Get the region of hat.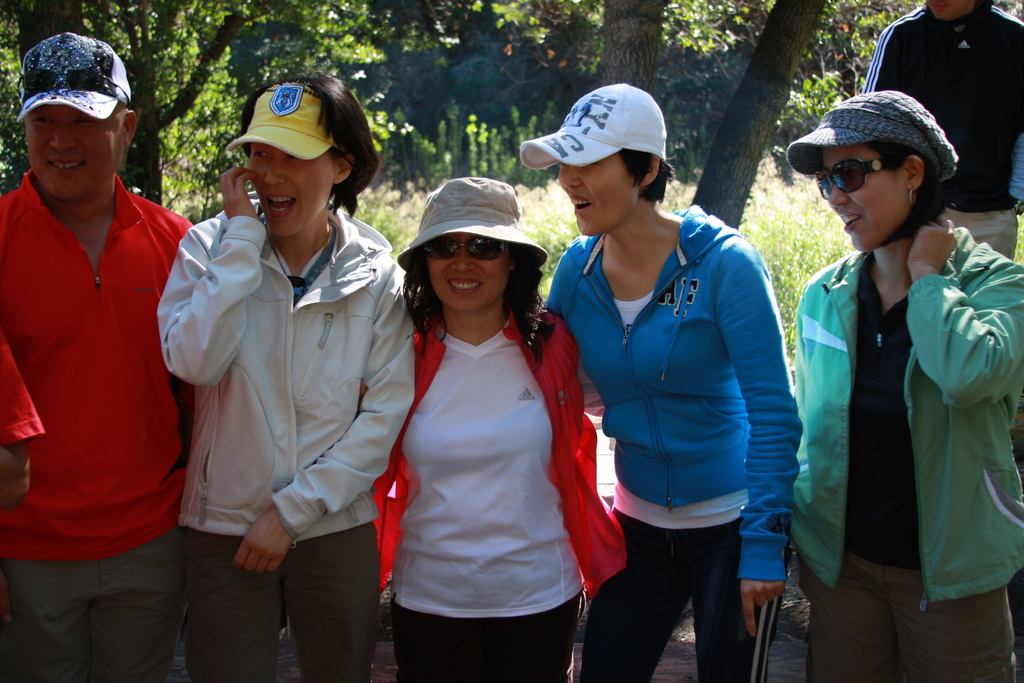
bbox(14, 29, 135, 120).
